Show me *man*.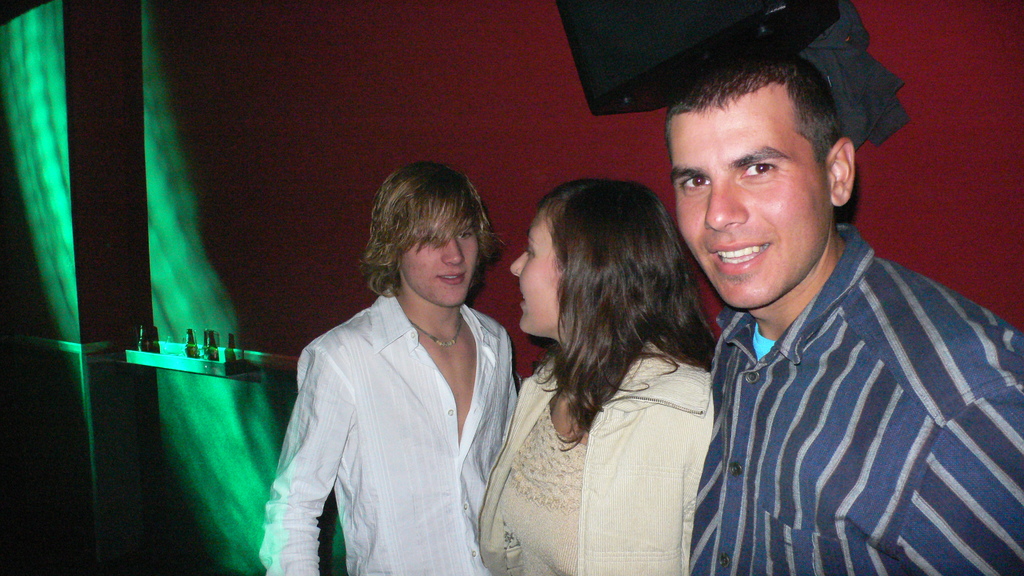
*man* is here: x1=669, y1=52, x2=1023, y2=575.
